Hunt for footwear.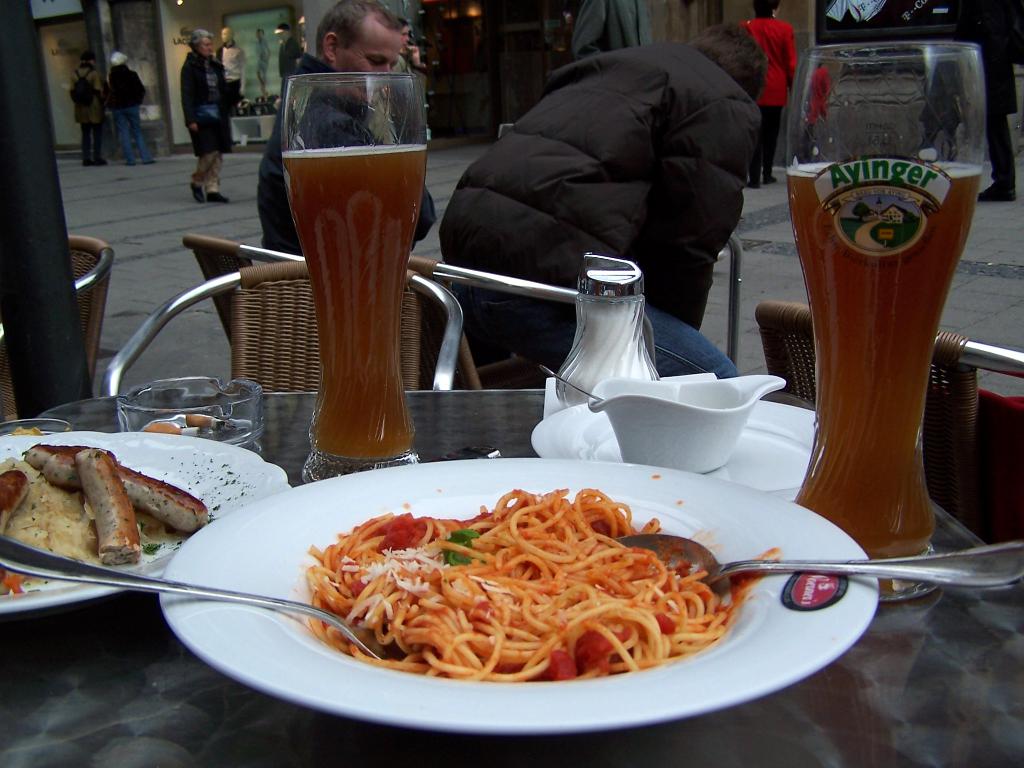
Hunted down at rect(191, 182, 211, 205).
